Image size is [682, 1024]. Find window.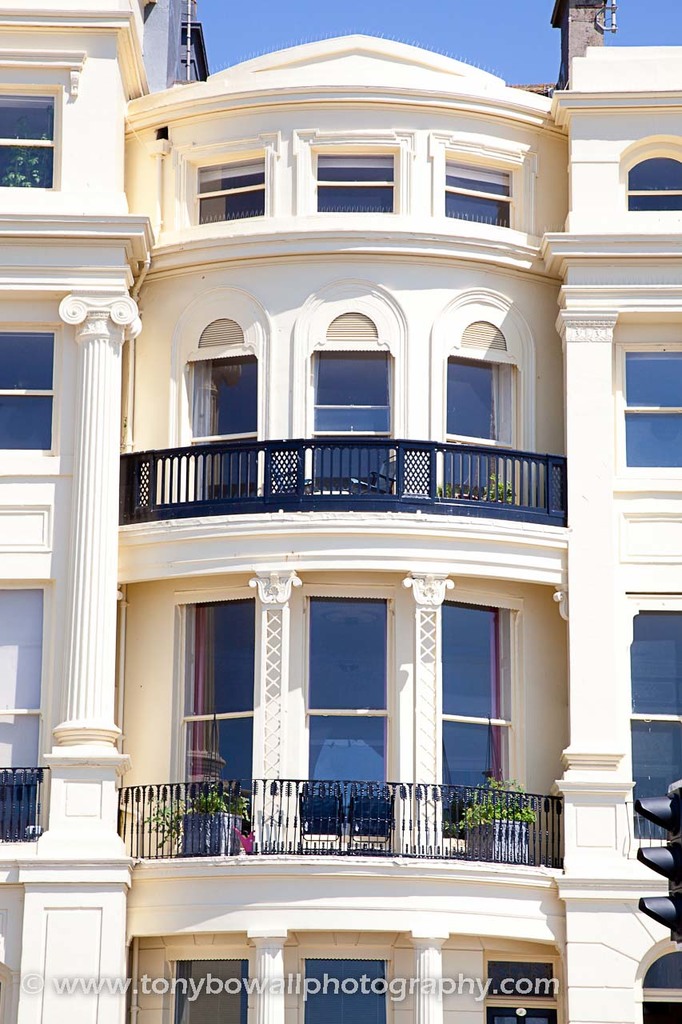
box(441, 360, 516, 501).
